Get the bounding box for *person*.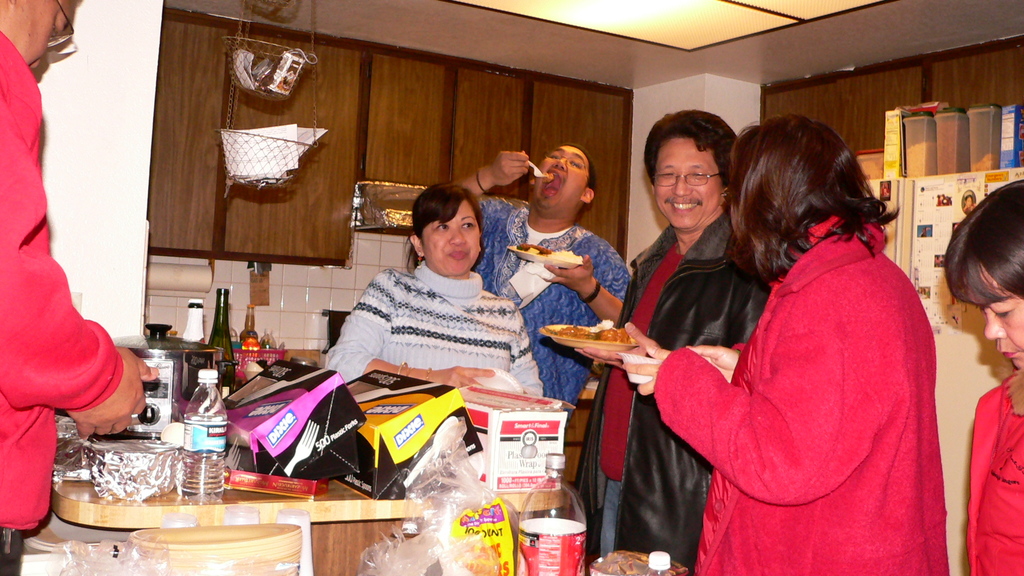
<region>940, 182, 1023, 575</region>.
